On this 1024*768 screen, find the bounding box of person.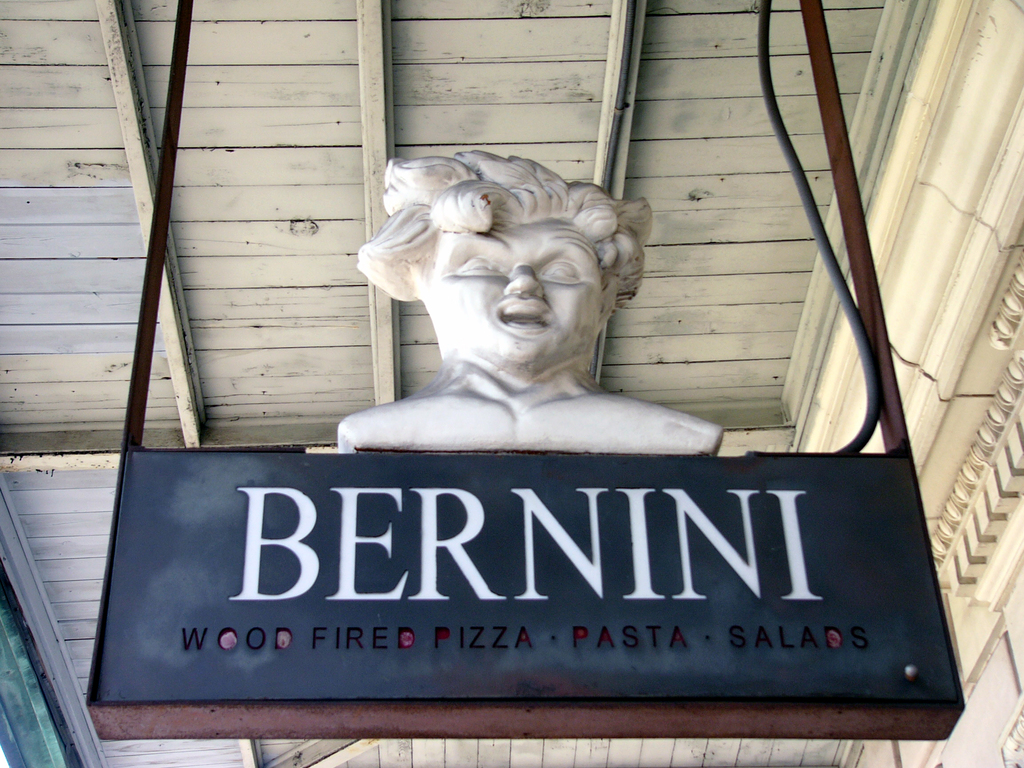
Bounding box: [x1=337, y1=150, x2=724, y2=451].
